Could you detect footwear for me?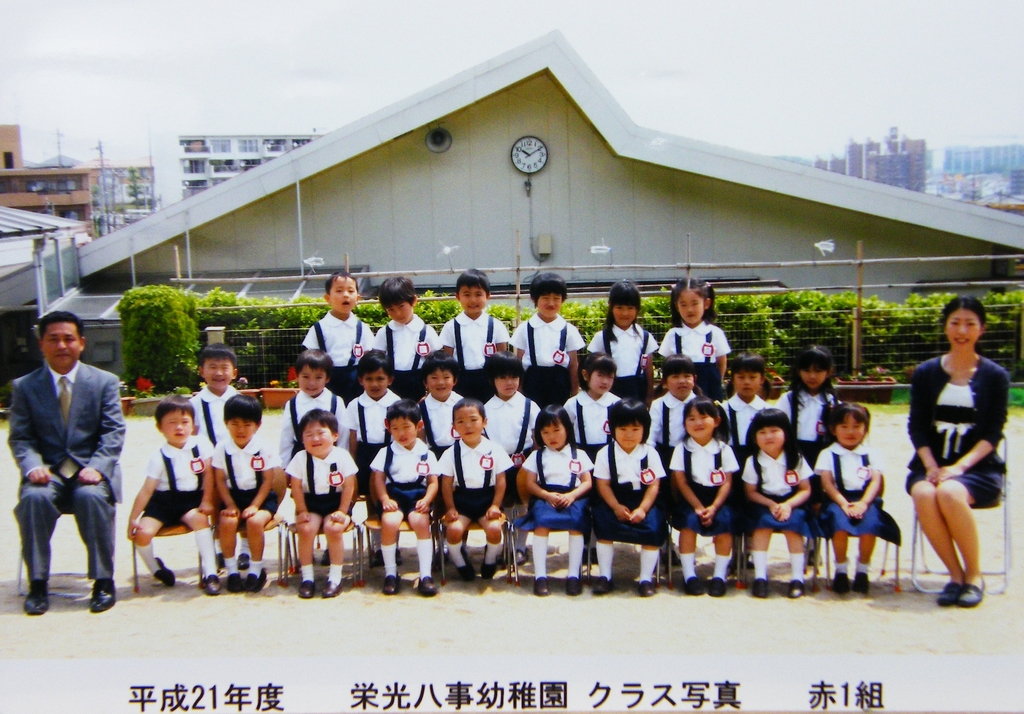
Detection result: bbox=(710, 578, 723, 594).
